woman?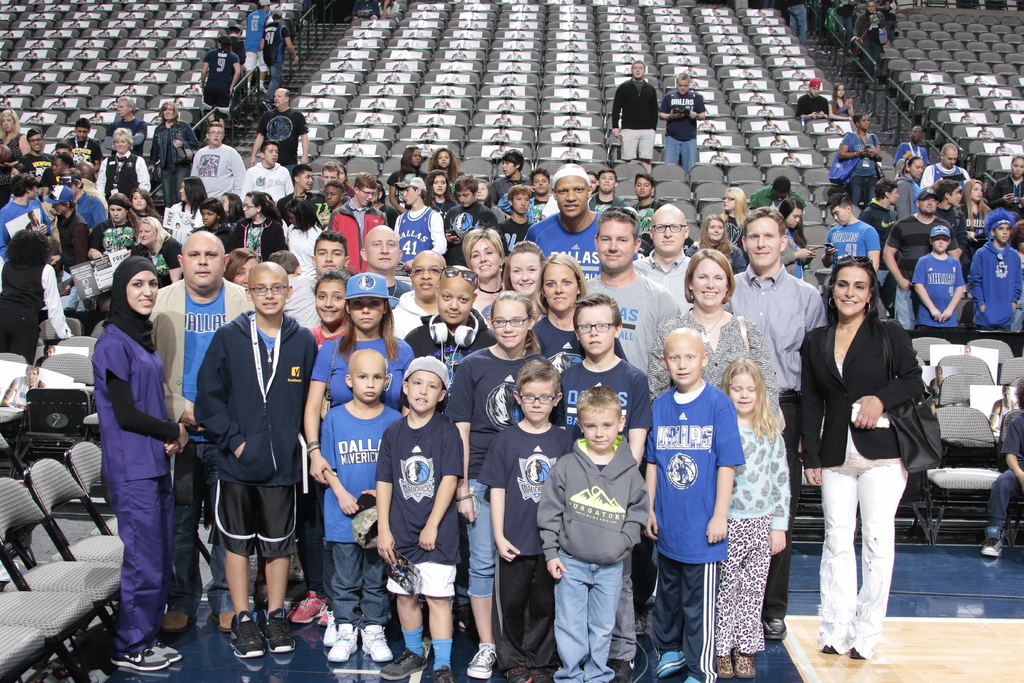
533 252 628 377
